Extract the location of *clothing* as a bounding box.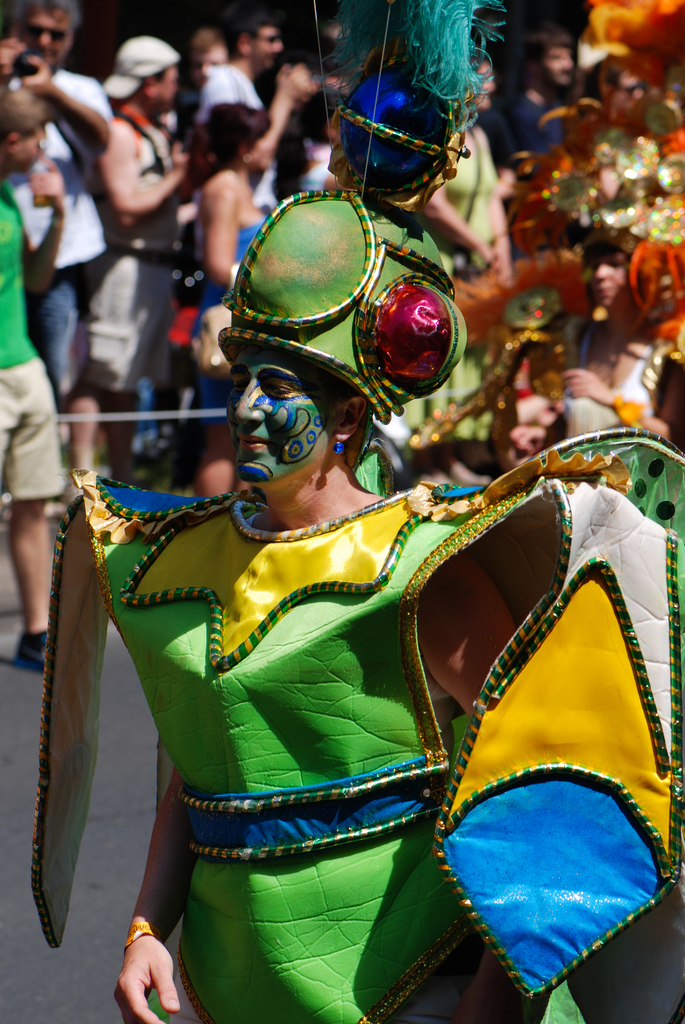
bbox=(191, 214, 249, 412).
